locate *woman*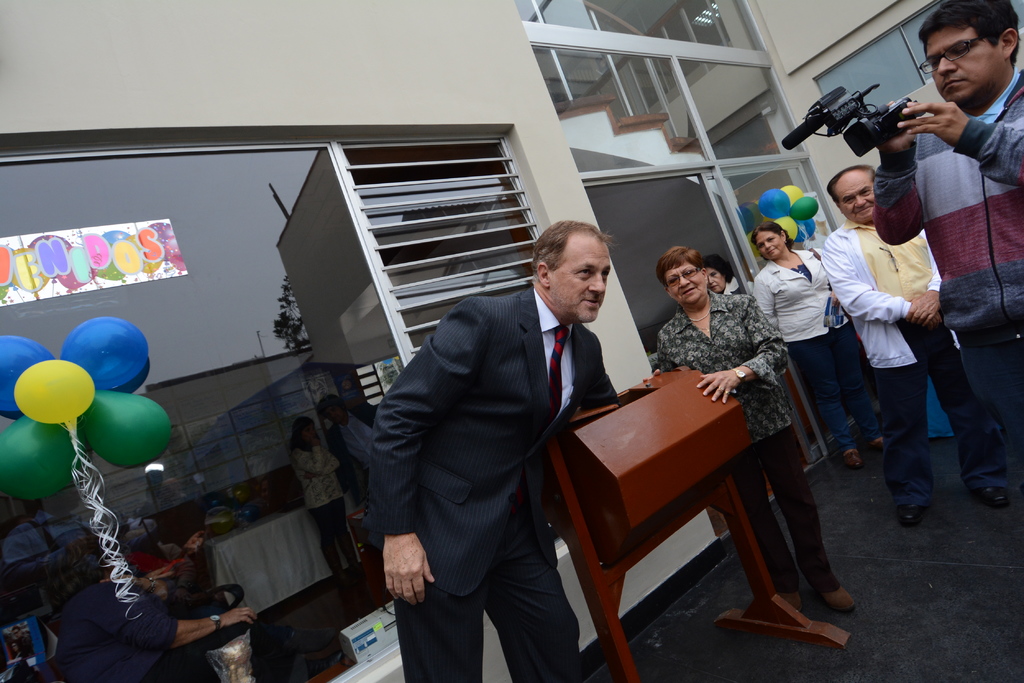
[652,251,852,622]
